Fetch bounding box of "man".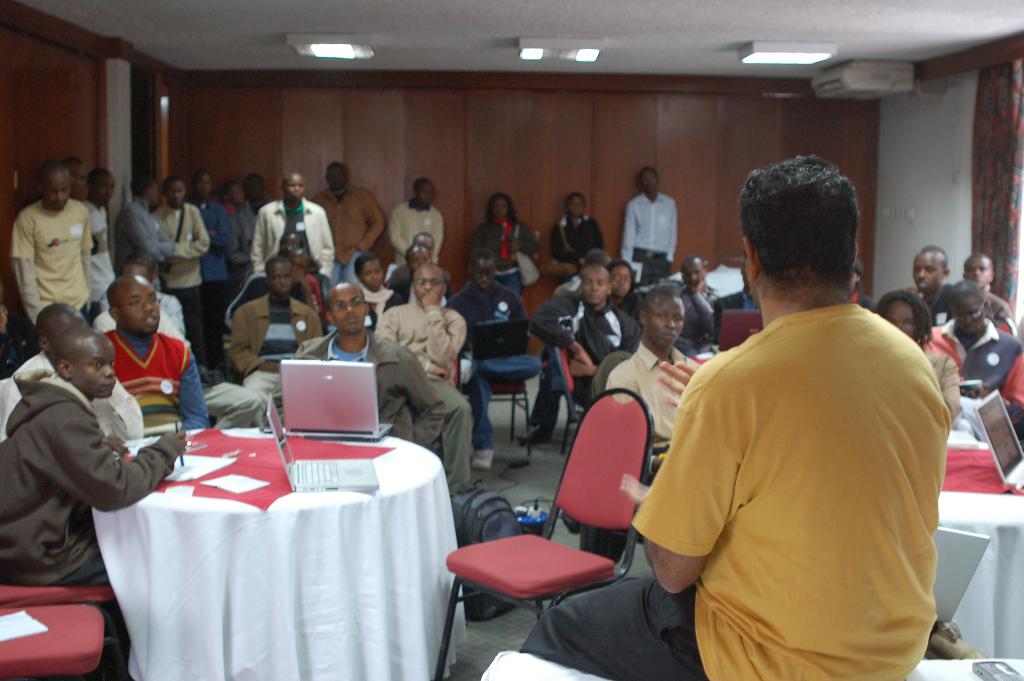
Bbox: Rect(115, 176, 177, 291).
